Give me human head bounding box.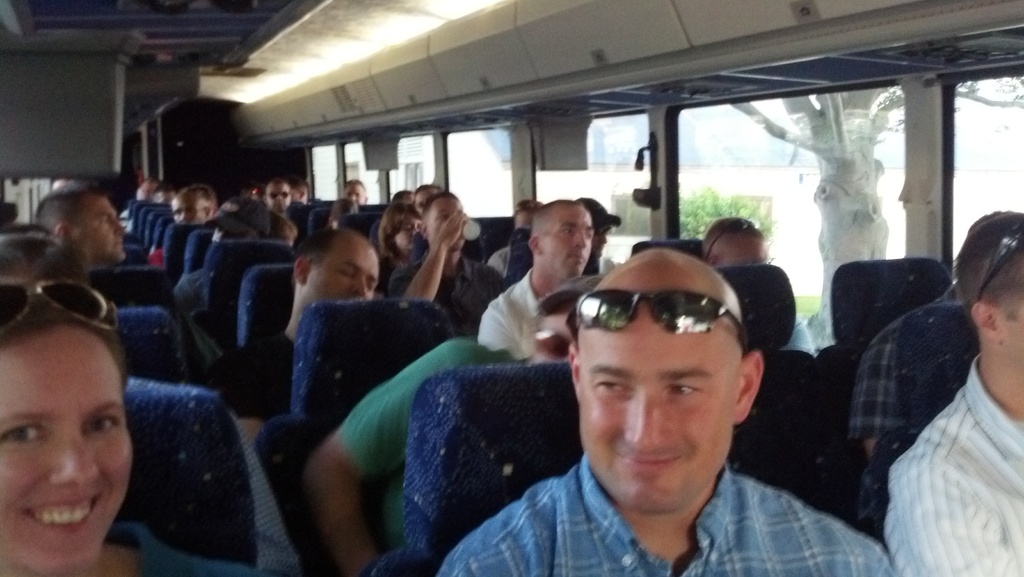
crop(152, 183, 174, 211).
